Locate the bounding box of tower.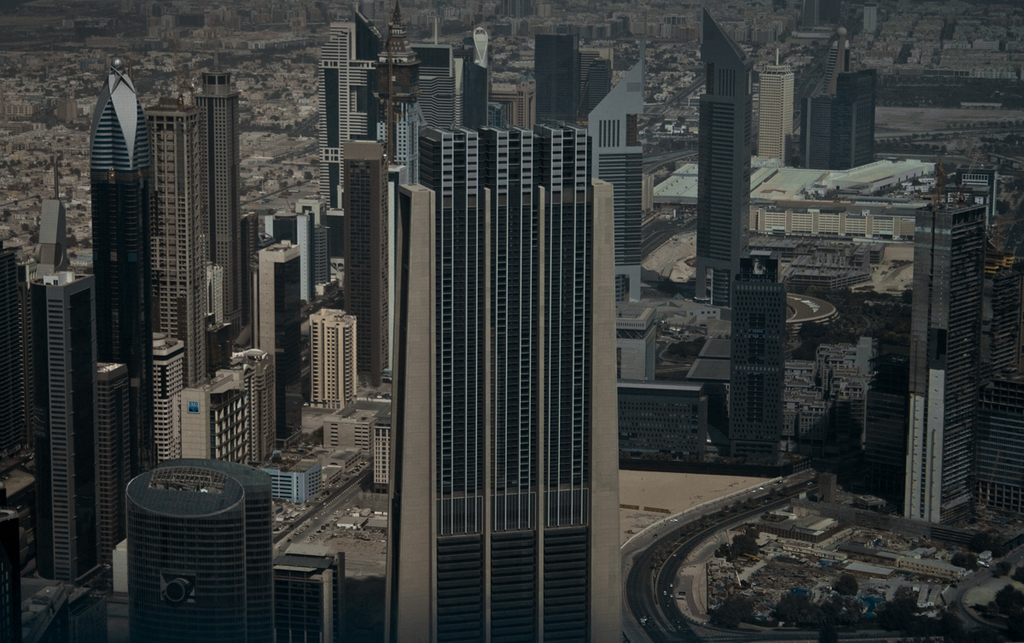
Bounding box: <region>255, 238, 308, 463</region>.
